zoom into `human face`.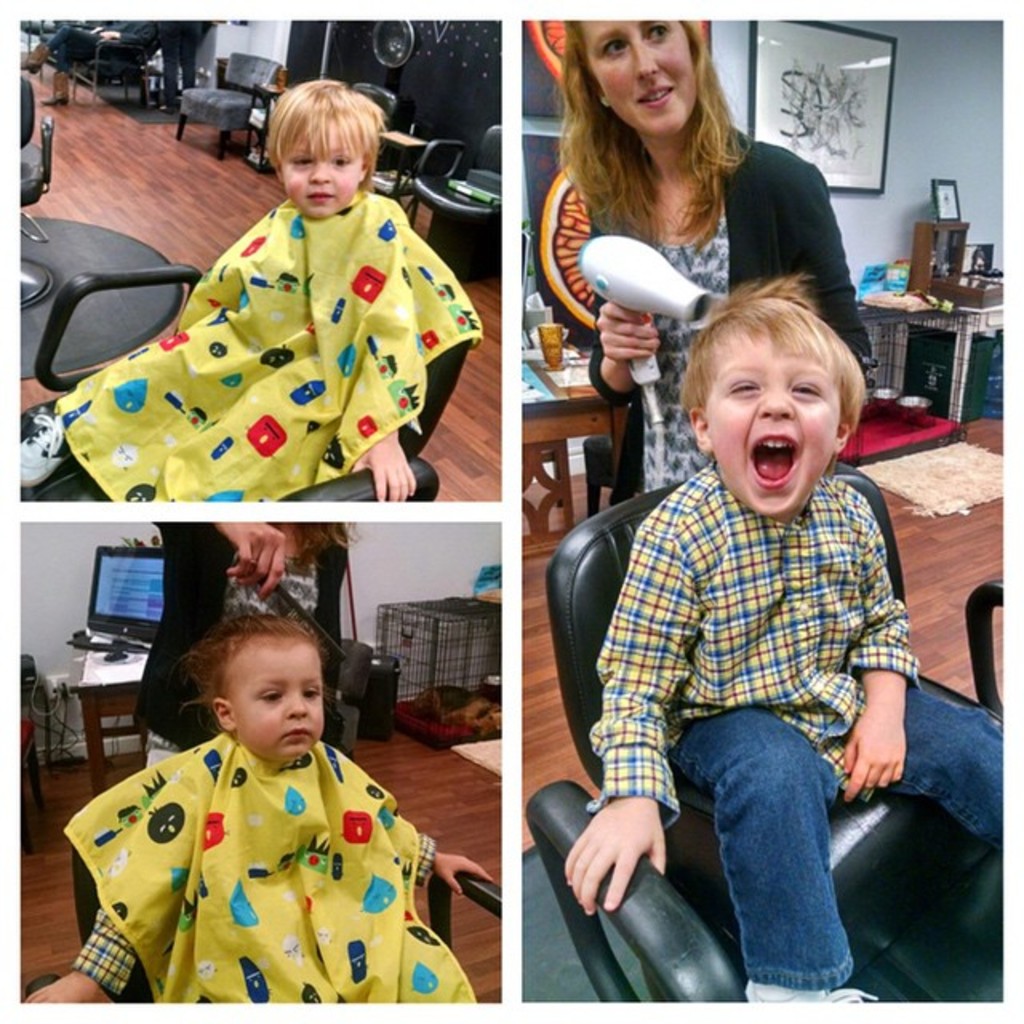
Zoom target: [232,634,328,771].
